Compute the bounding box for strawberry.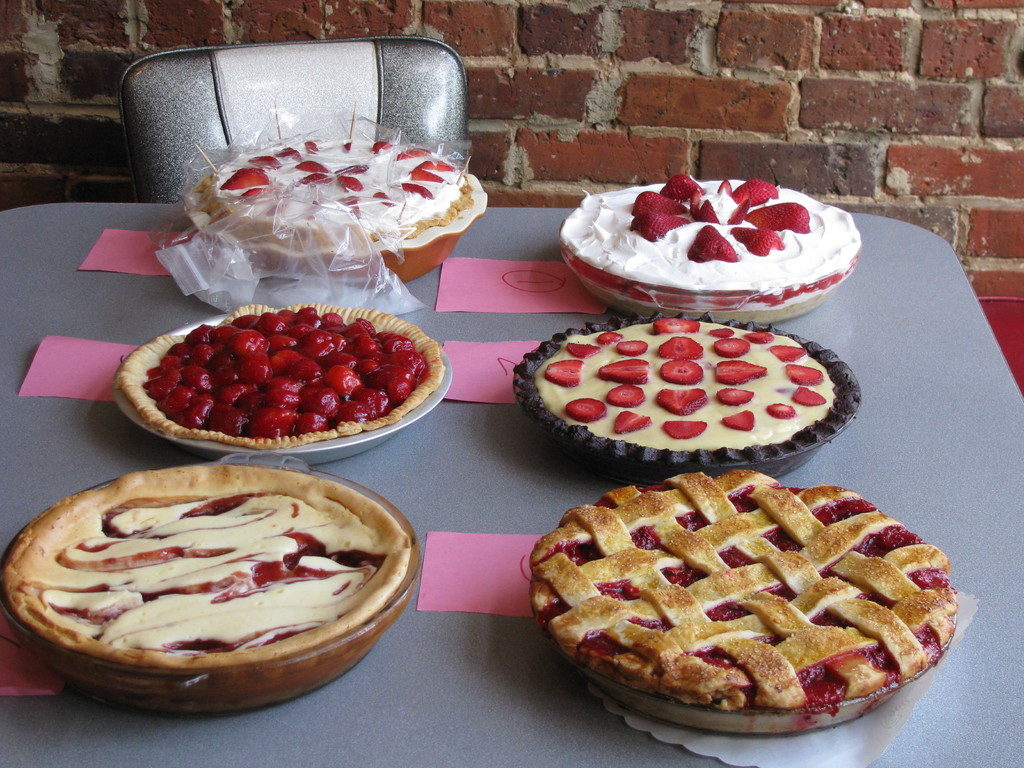
box(565, 338, 598, 364).
